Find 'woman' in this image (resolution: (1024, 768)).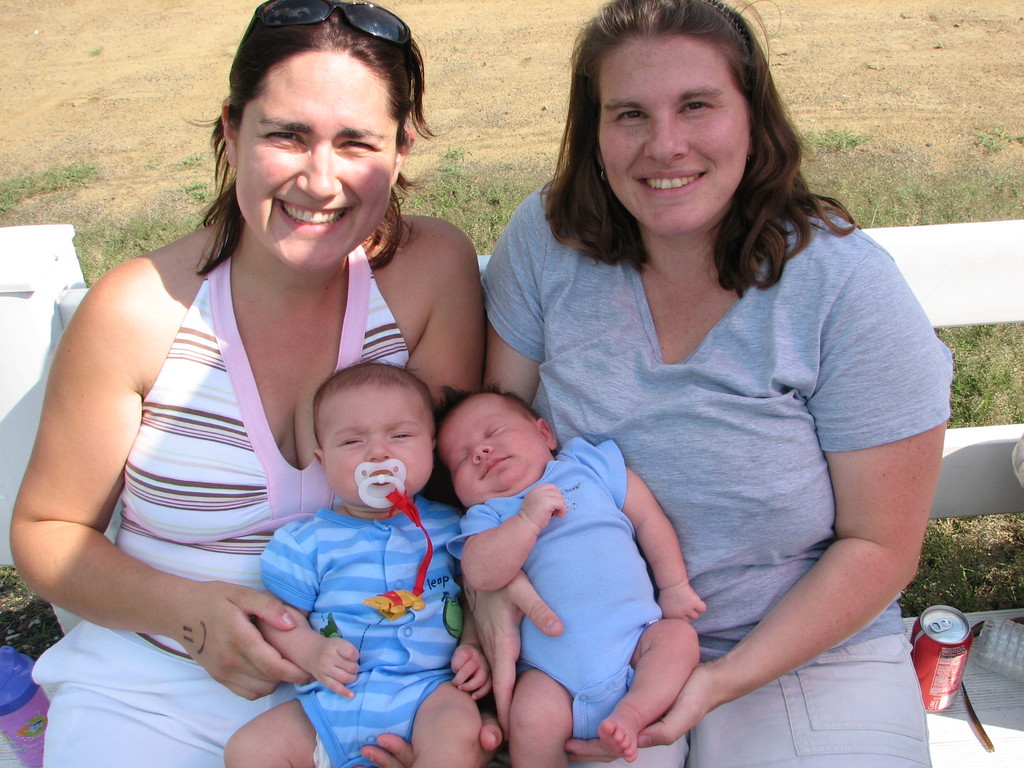
<region>0, 0, 488, 767</region>.
